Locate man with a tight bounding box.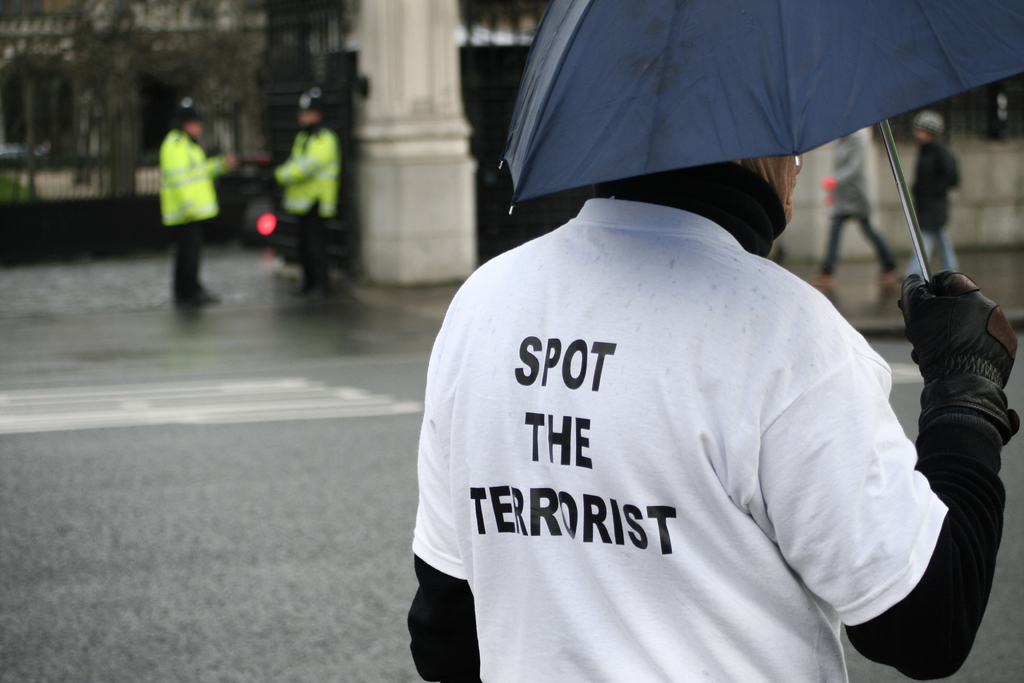
BBox(163, 94, 239, 312).
